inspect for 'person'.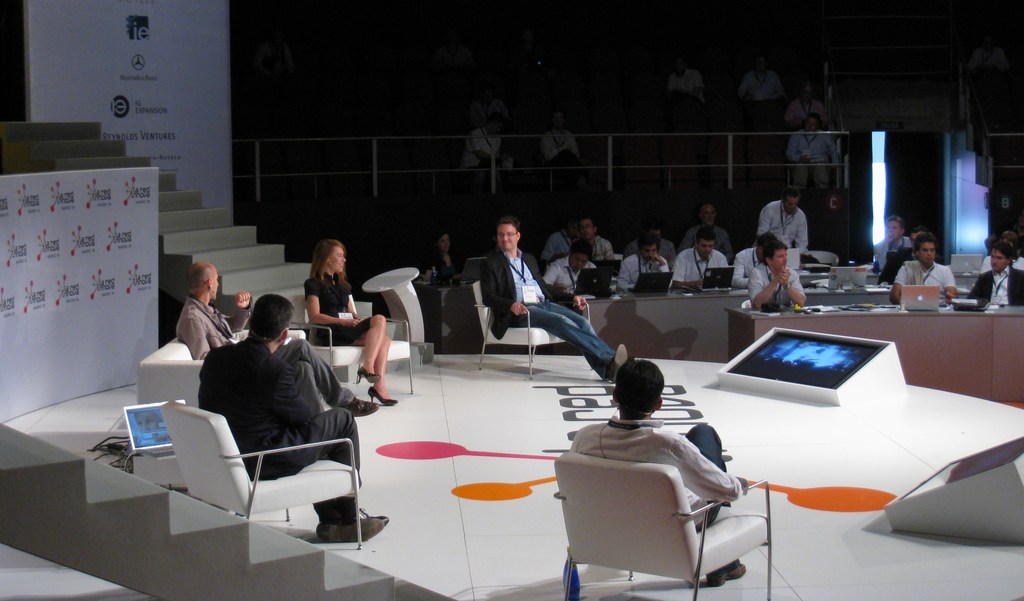
Inspection: bbox(895, 226, 958, 309).
